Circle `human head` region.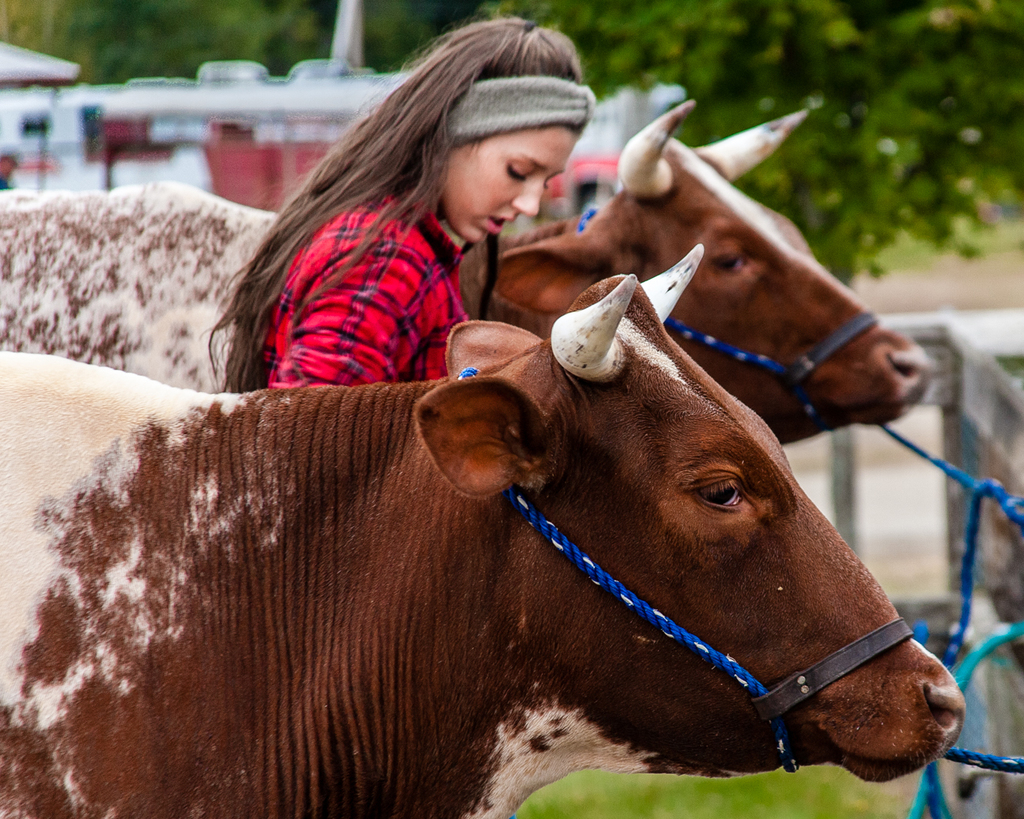
Region: l=386, t=31, r=599, b=247.
